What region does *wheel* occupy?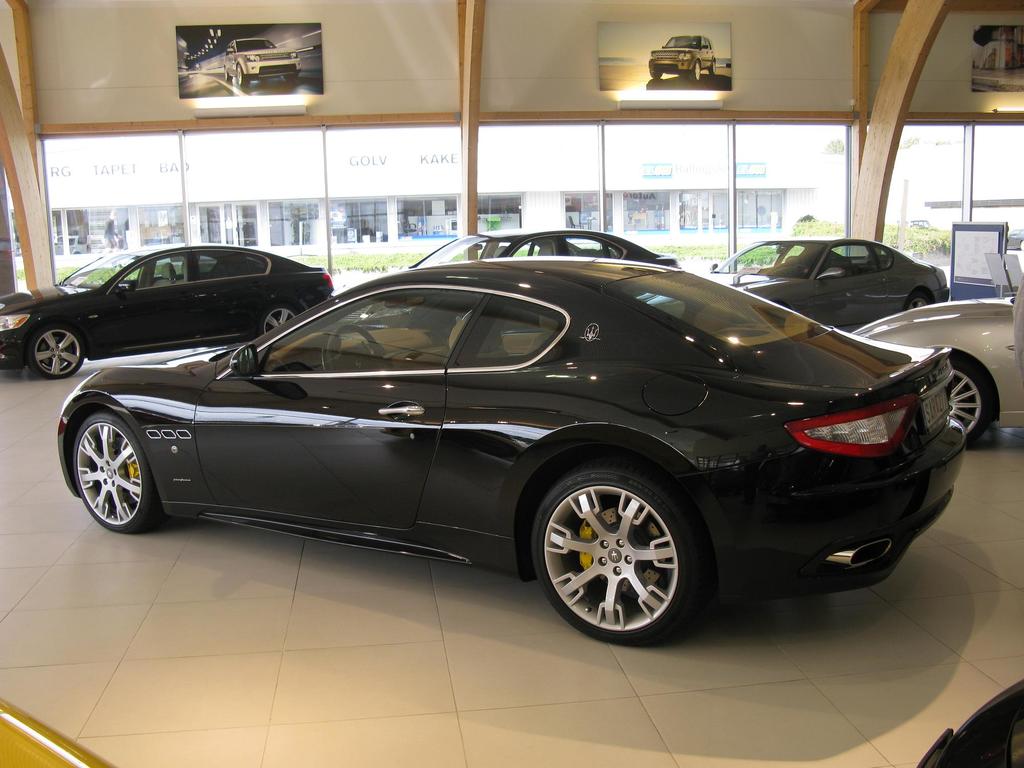
<box>647,63,659,81</box>.
